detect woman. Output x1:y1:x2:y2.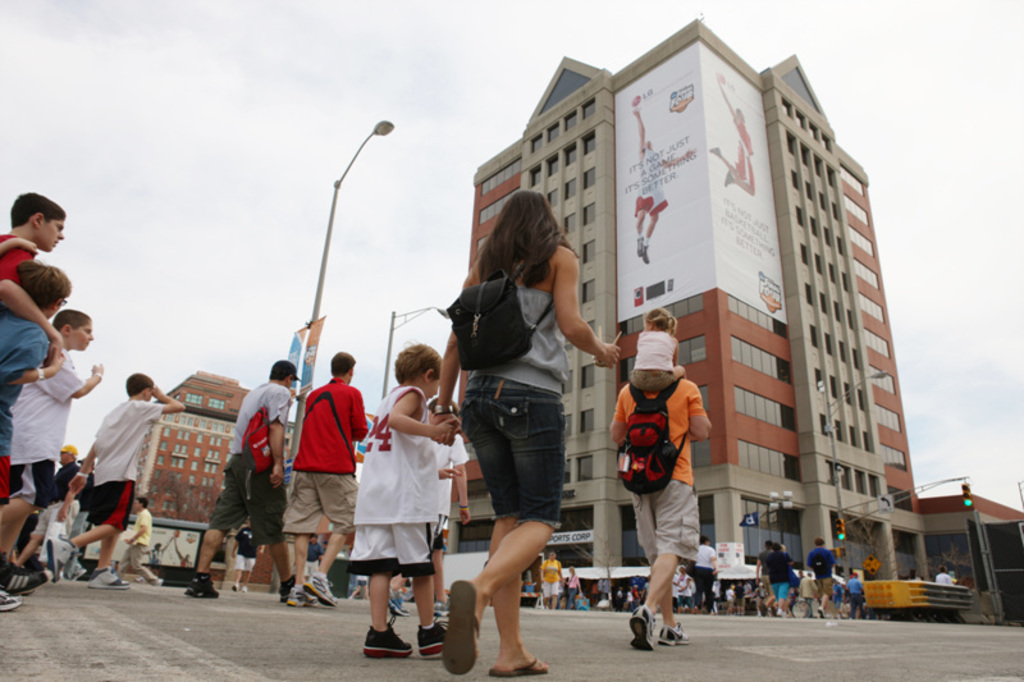
765:543:792:618.
